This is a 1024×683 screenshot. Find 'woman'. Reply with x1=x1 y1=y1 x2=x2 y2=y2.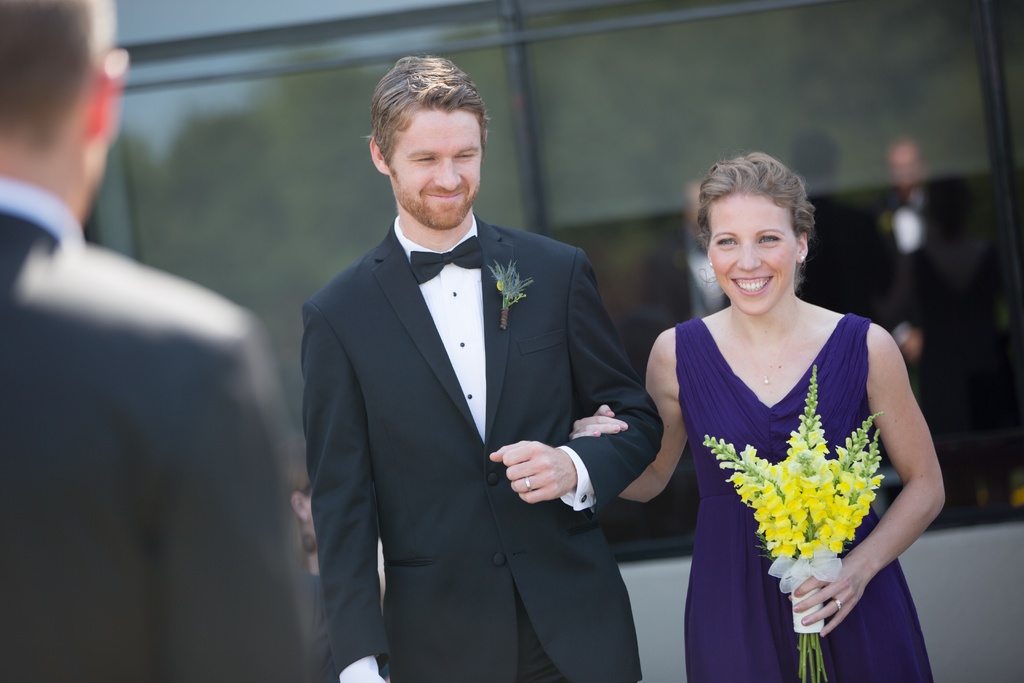
x1=567 y1=149 x2=948 y2=682.
